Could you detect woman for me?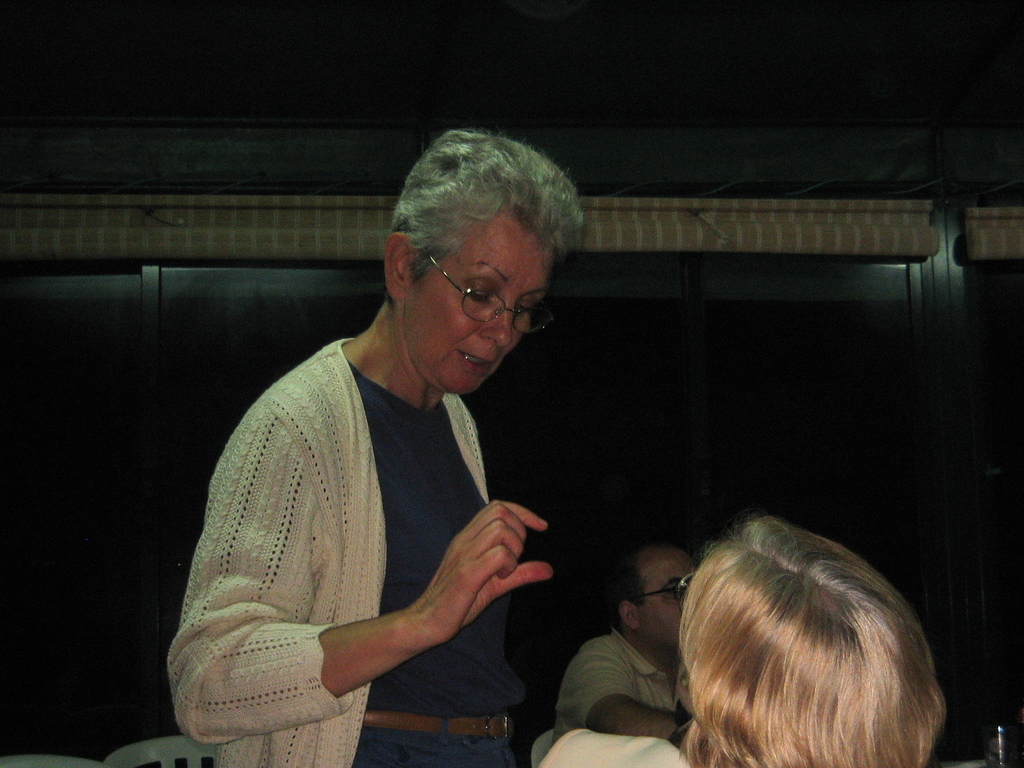
Detection result: x1=163 y1=131 x2=583 y2=767.
